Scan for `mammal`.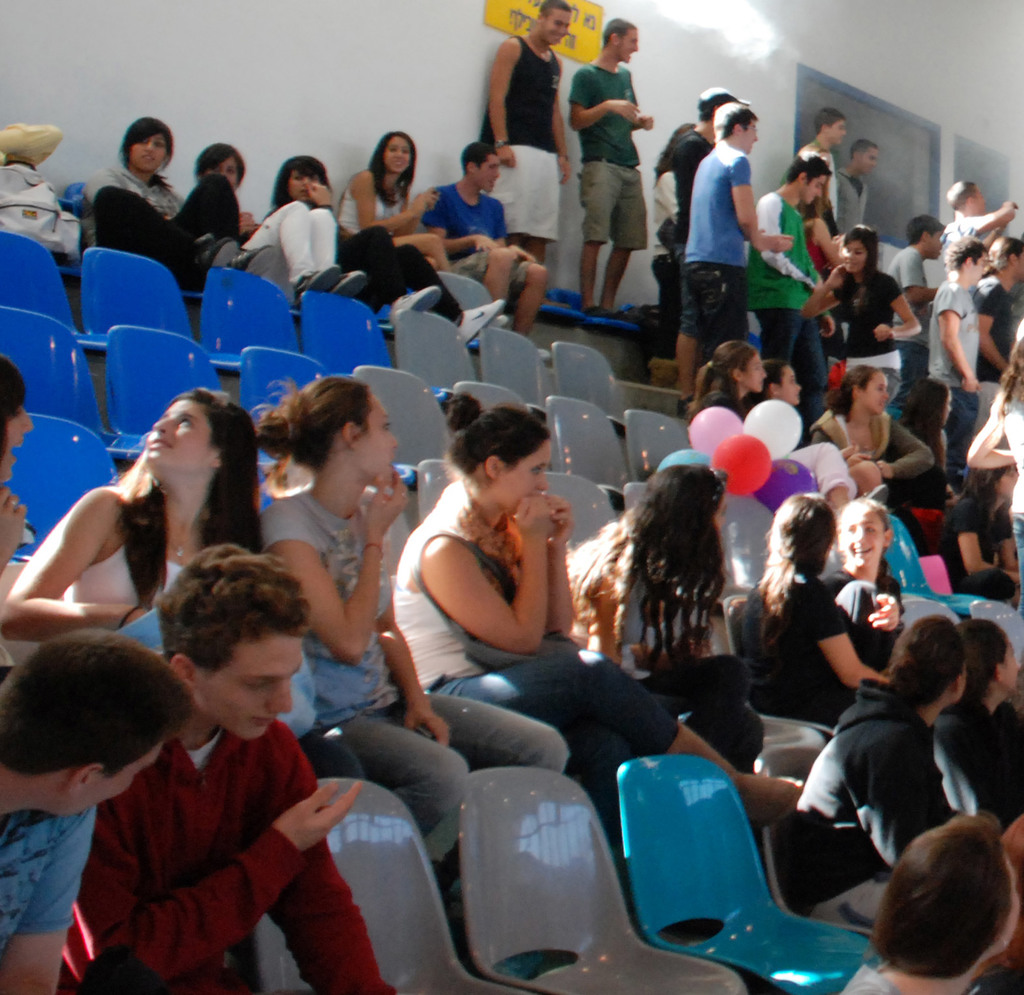
Scan result: {"x1": 964, "y1": 312, "x2": 1023, "y2": 562}.
